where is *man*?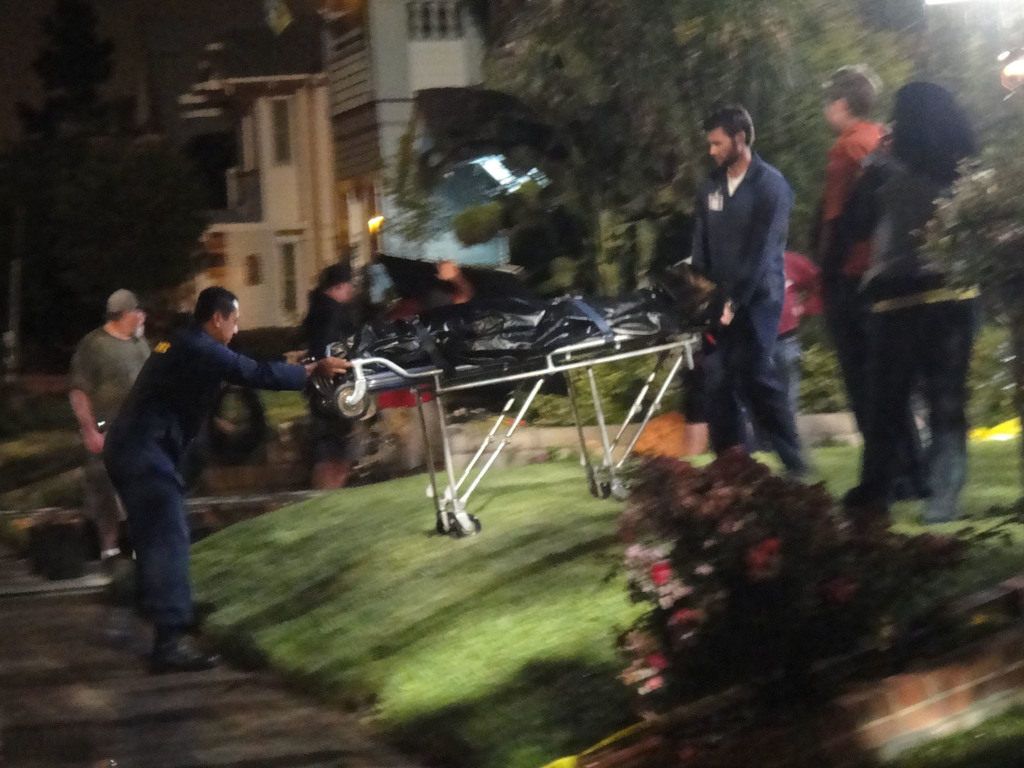
bbox(67, 285, 156, 577).
